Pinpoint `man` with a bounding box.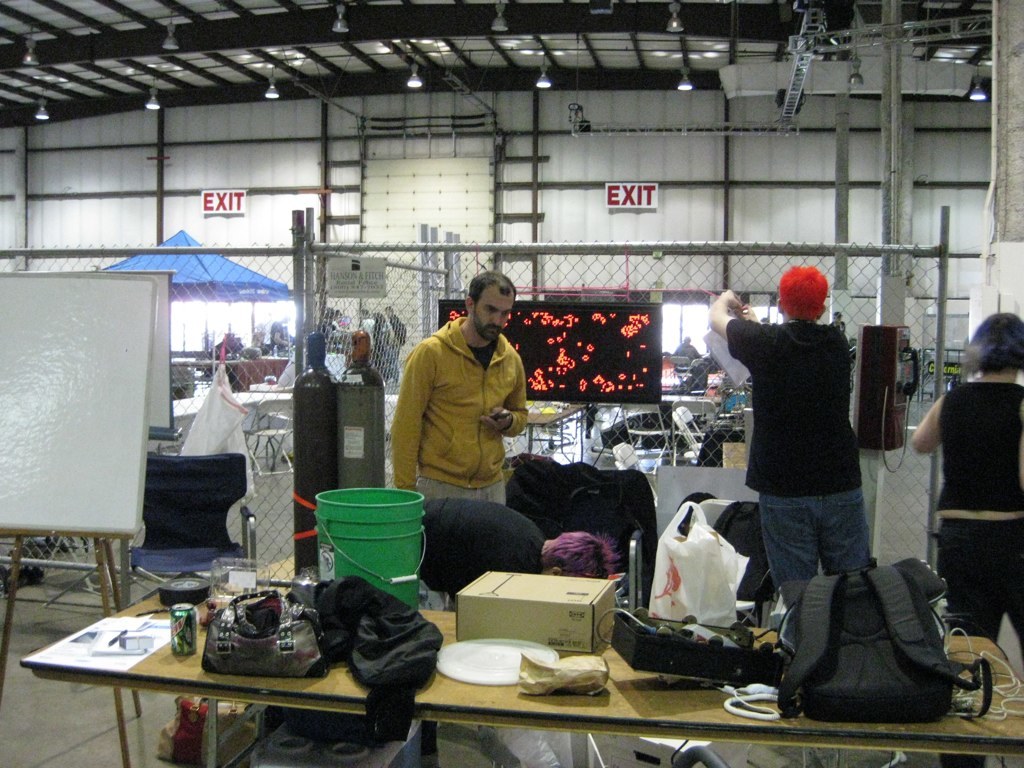
x1=391 y1=271 x2=504 y2=509.
